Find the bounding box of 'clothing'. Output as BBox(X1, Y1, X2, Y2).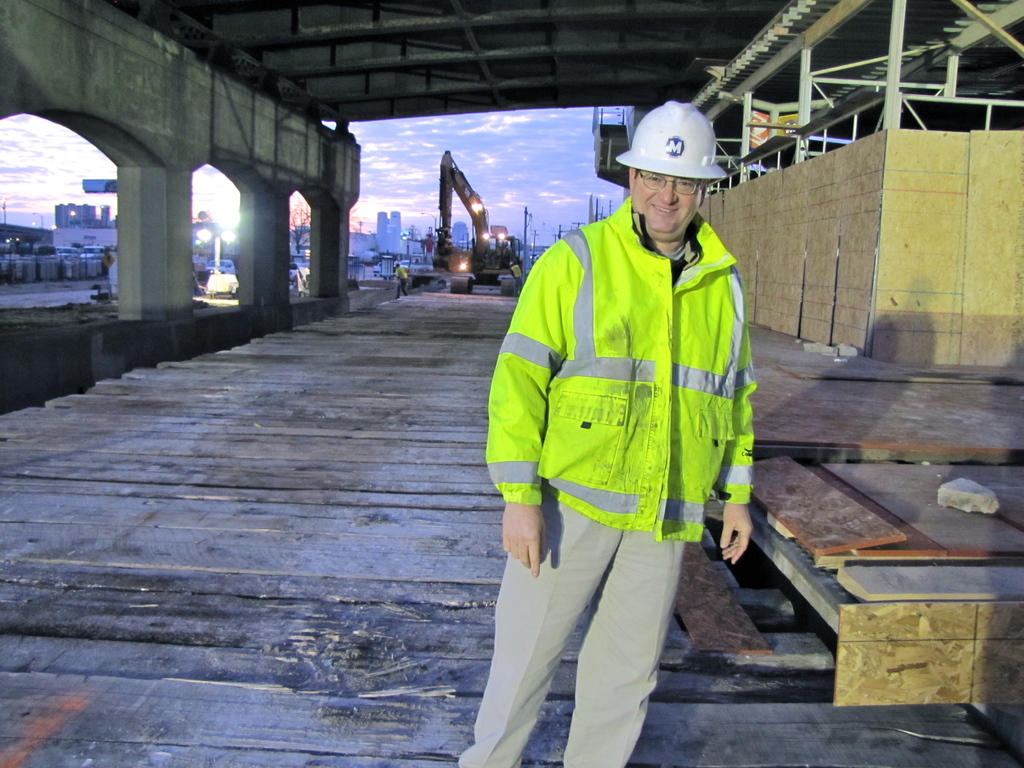
BBox(395, 260, 412, 296).
